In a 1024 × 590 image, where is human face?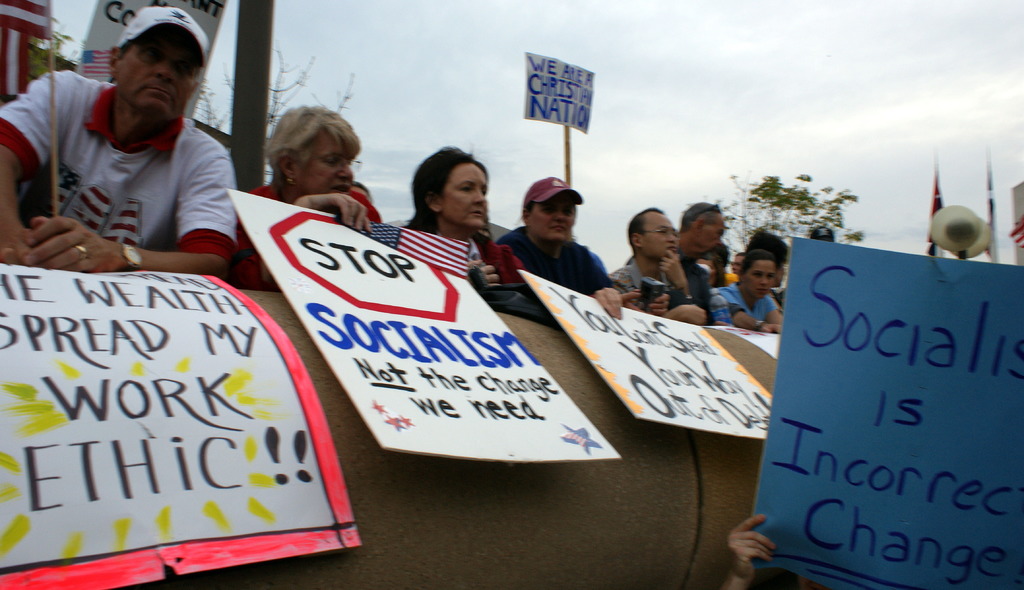
bbox(744, 261, 778, 293).
